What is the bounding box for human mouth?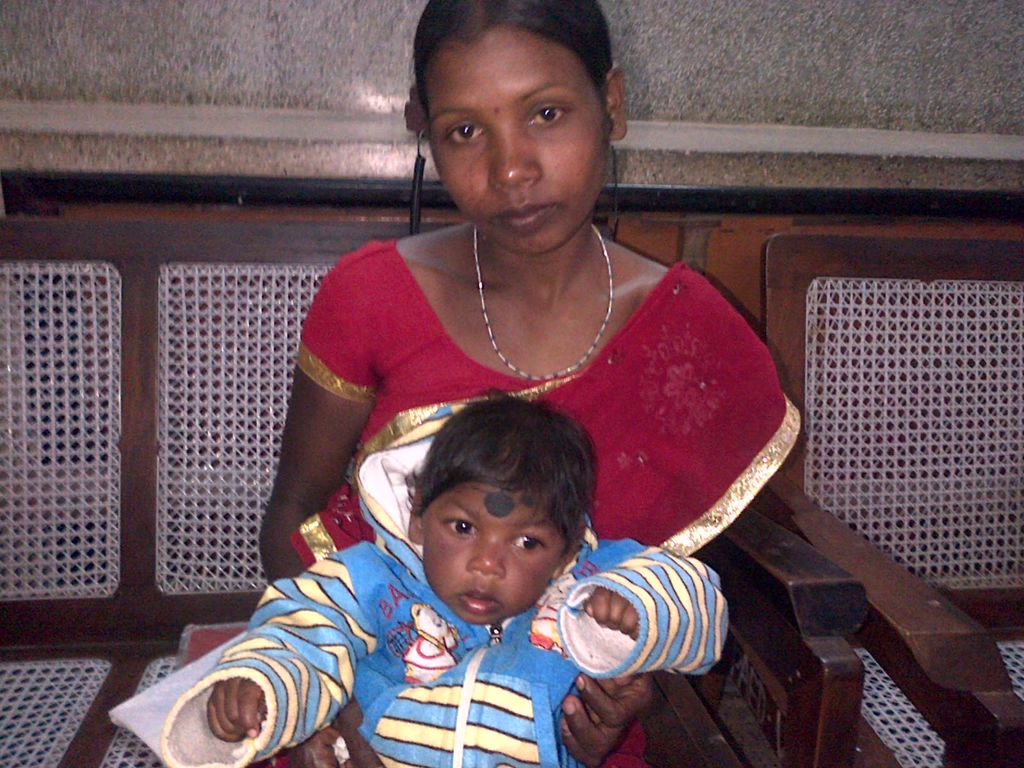
bbox=(458, 589, 505, 611).
